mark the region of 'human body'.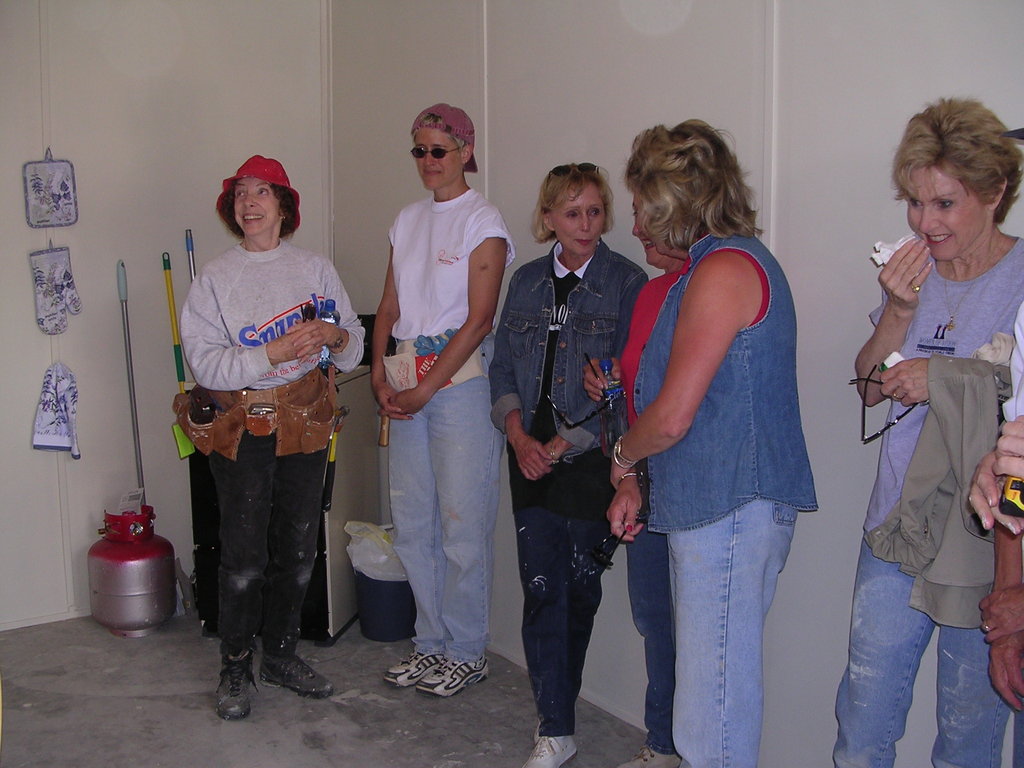
Region: bbox(594, 143, 810, 767).
